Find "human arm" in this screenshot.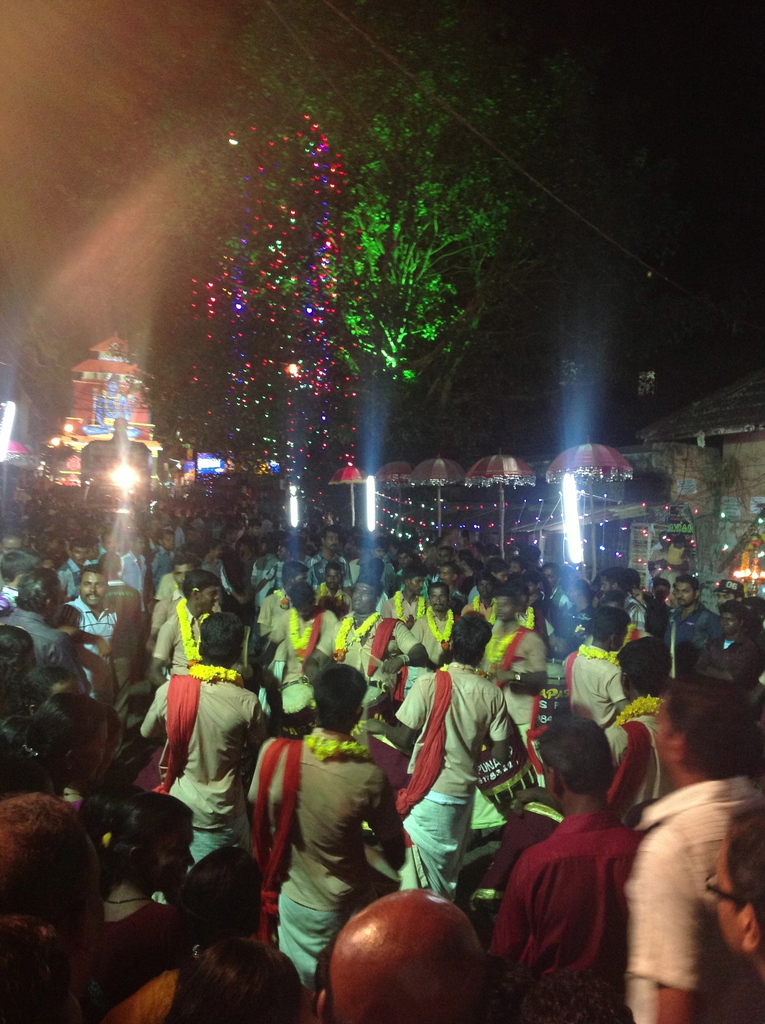
The bounding box for "human arm" is [260, 620, 293, 671].
